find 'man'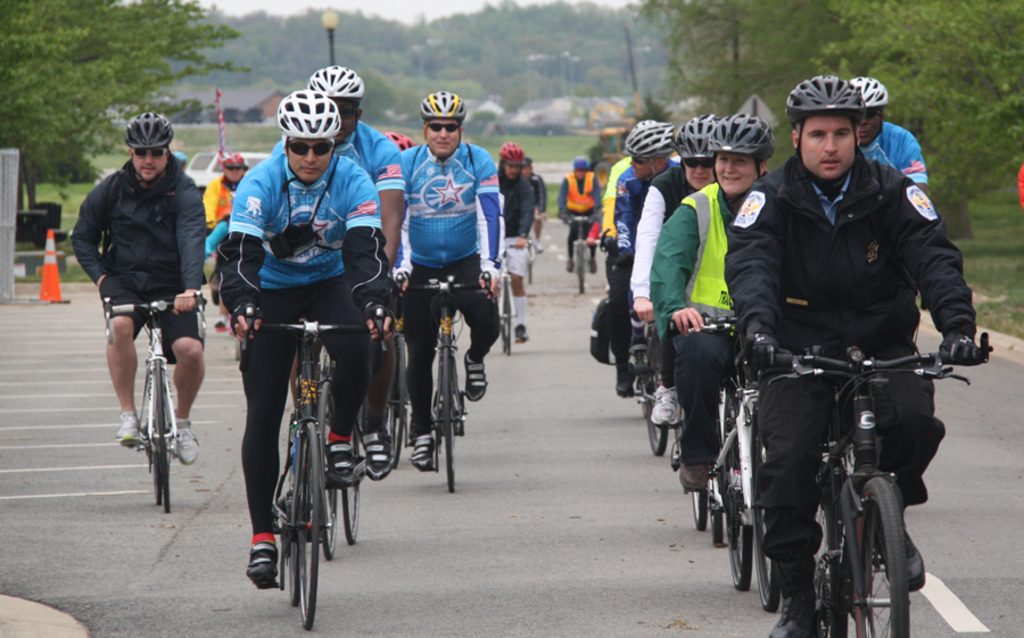
box(630, 103, 722, 425)
